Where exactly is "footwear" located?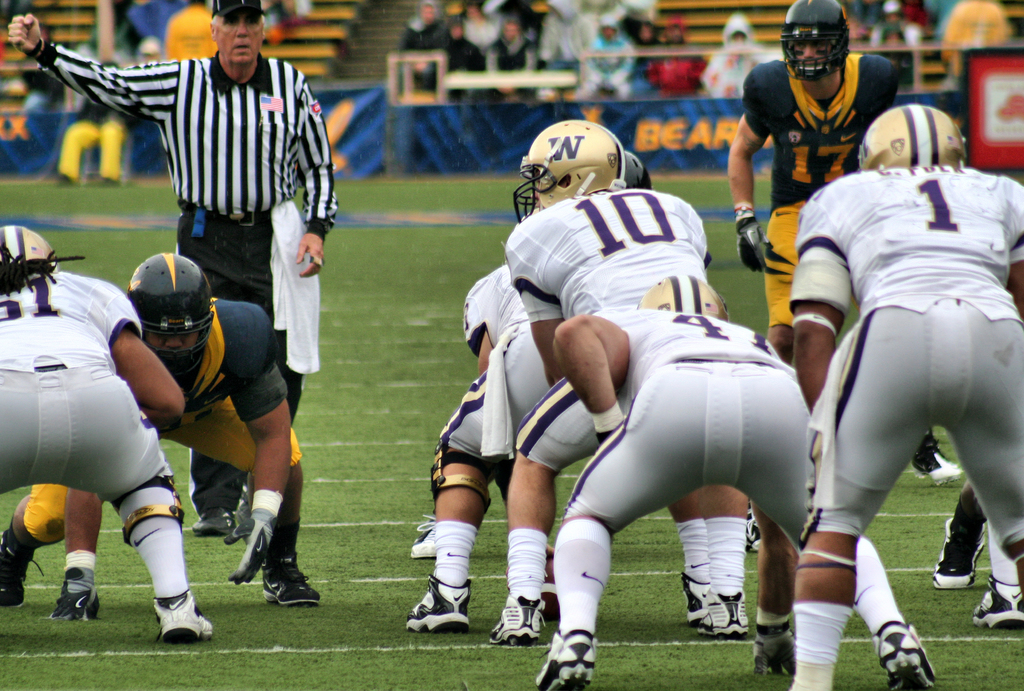
Its bounding box is 0/533/47/603.
